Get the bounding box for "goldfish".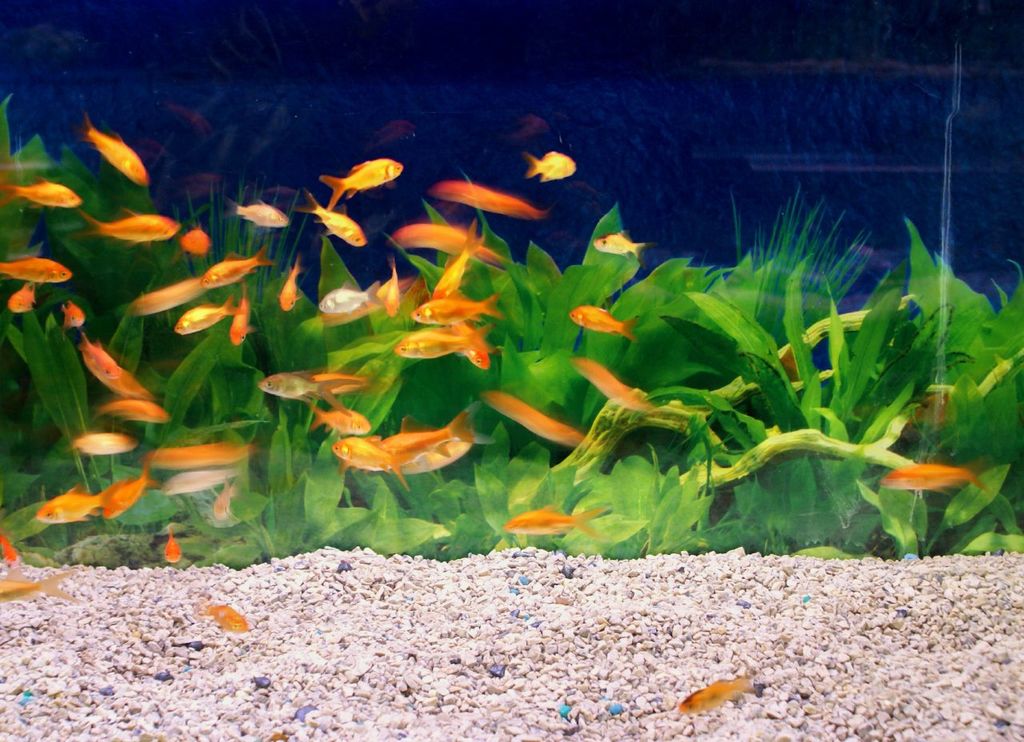
bbox(329, 436, 419, 485).
